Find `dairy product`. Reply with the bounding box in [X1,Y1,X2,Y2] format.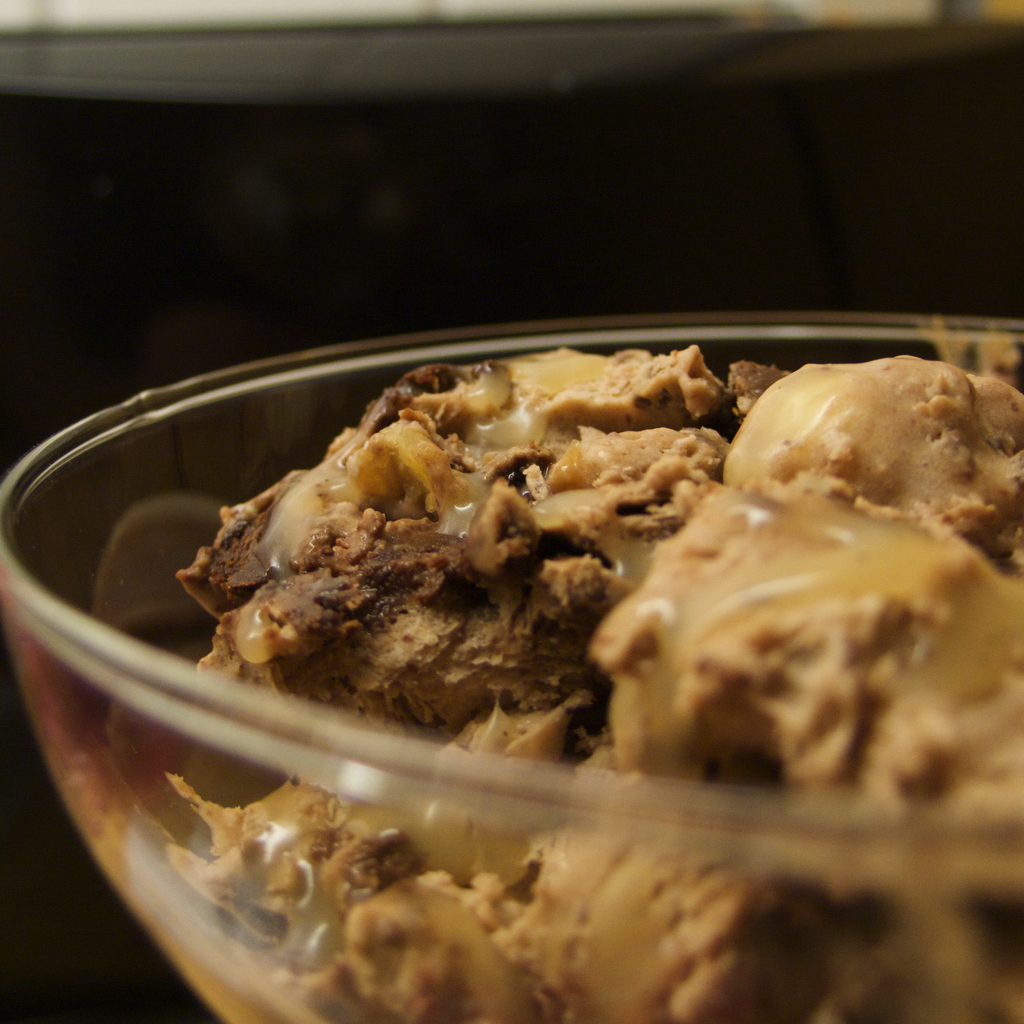
[168,356,787,750].
